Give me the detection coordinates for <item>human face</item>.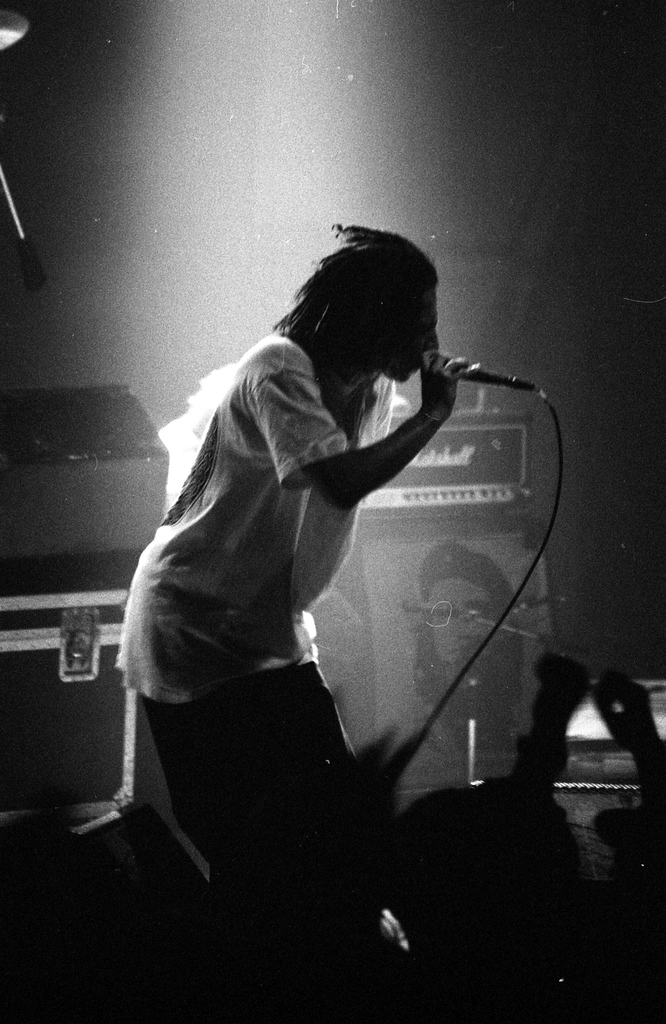
(430, 580, 492, 667).
